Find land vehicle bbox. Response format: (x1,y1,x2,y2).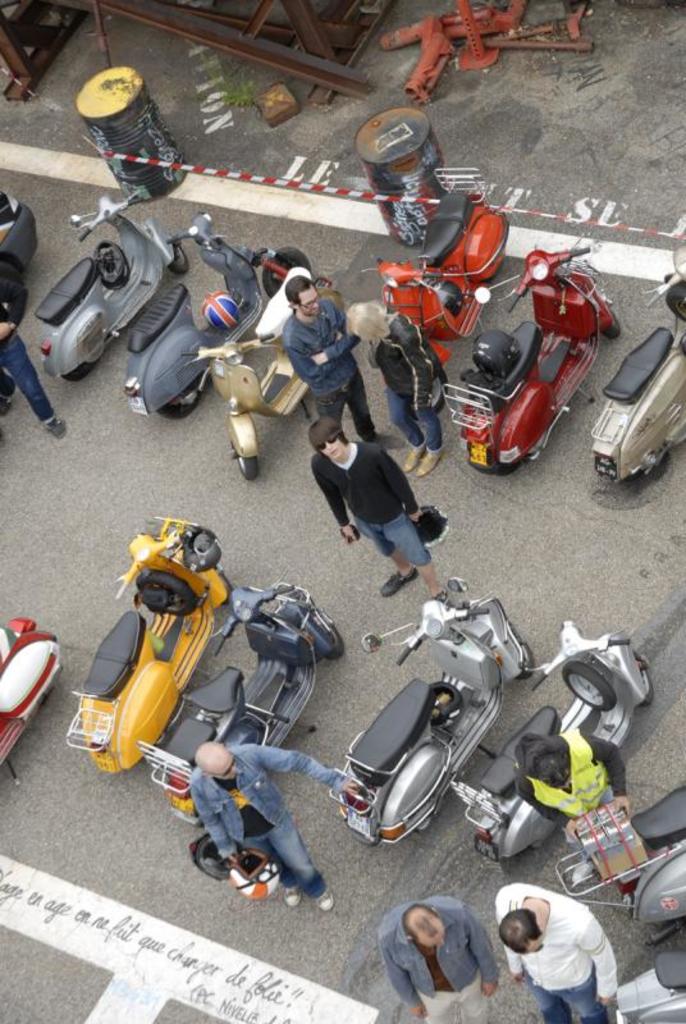
(0,195,37,266).
